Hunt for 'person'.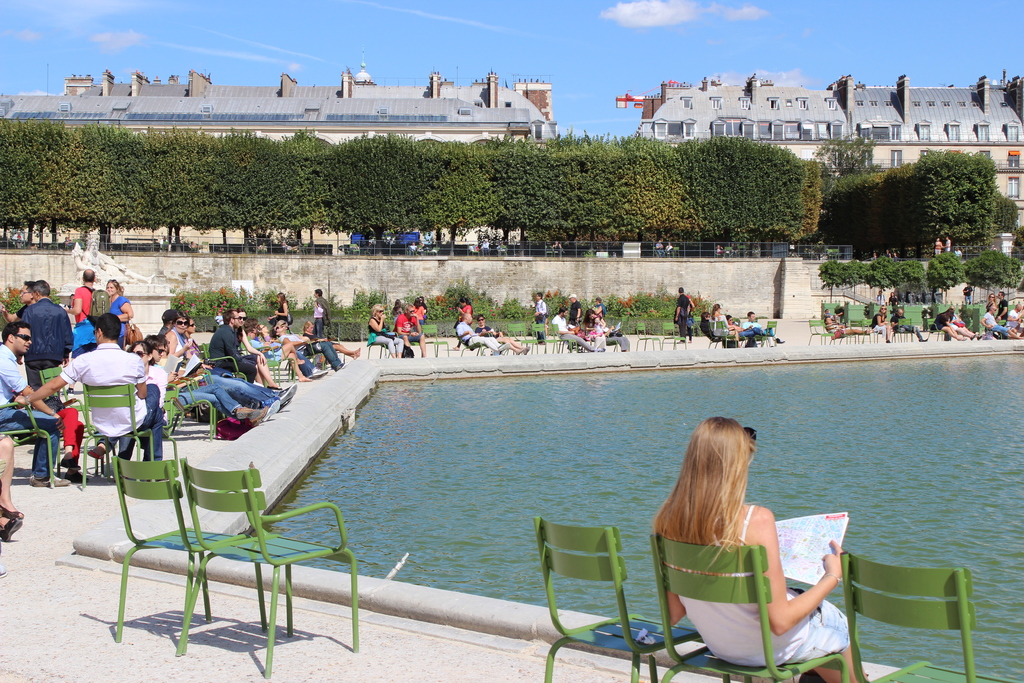
Hunted down at 157,315,191,360.
